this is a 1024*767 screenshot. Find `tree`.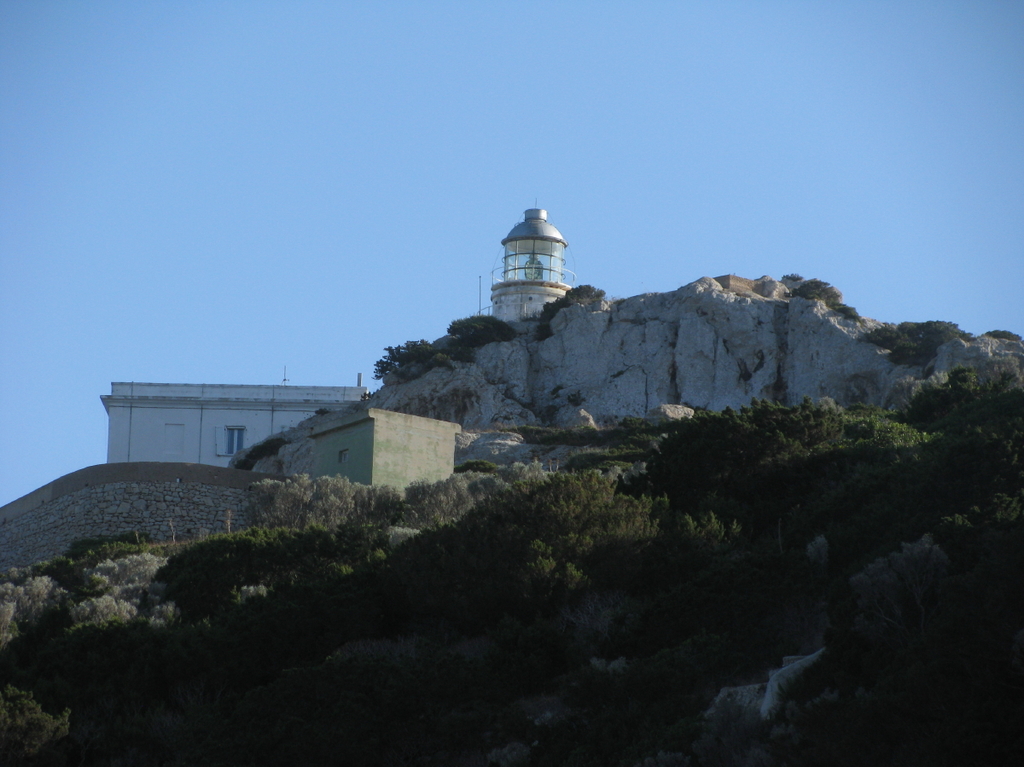
Bounding box: [533,282,607,344].
